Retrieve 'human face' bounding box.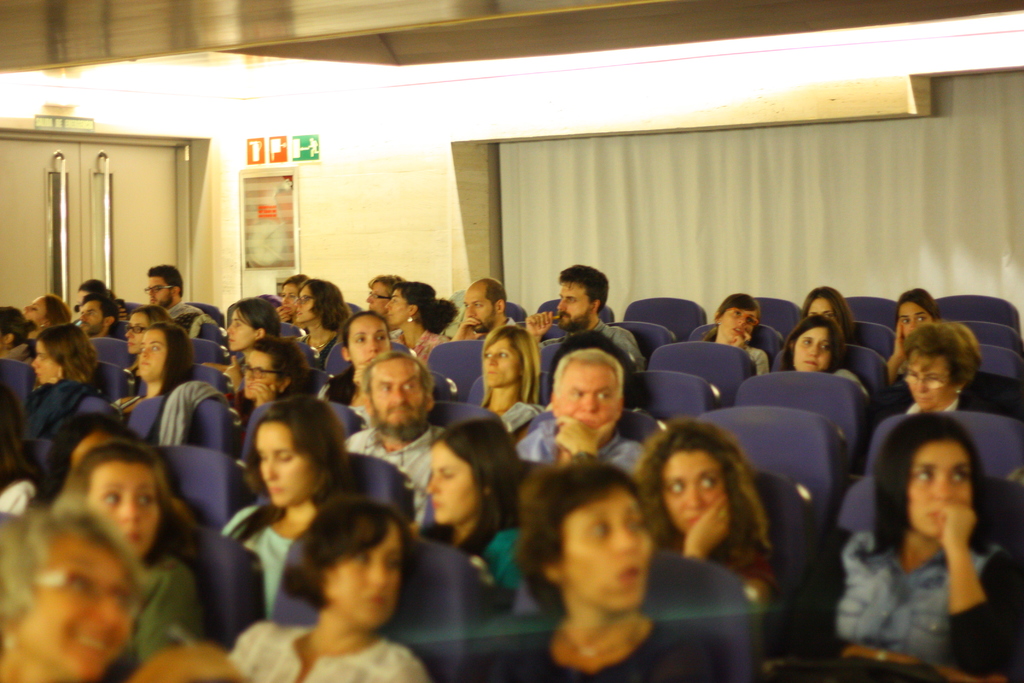
Bounding box: region(792, 327, 830, 370).
